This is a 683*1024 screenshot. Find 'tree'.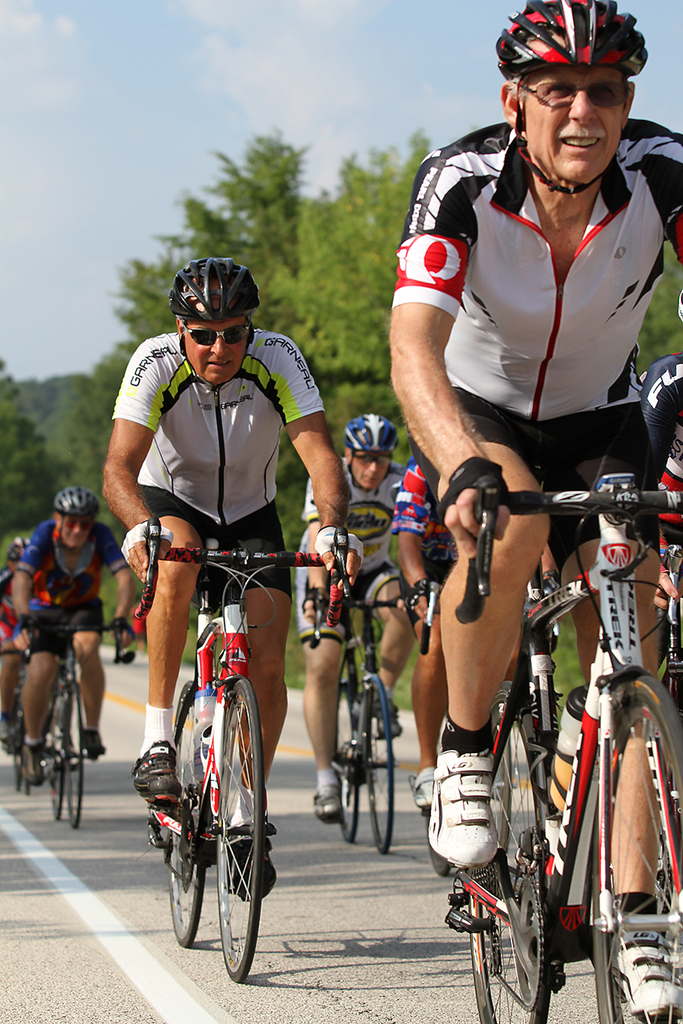
Bounding box: crop(0, 350, 68, 536).
